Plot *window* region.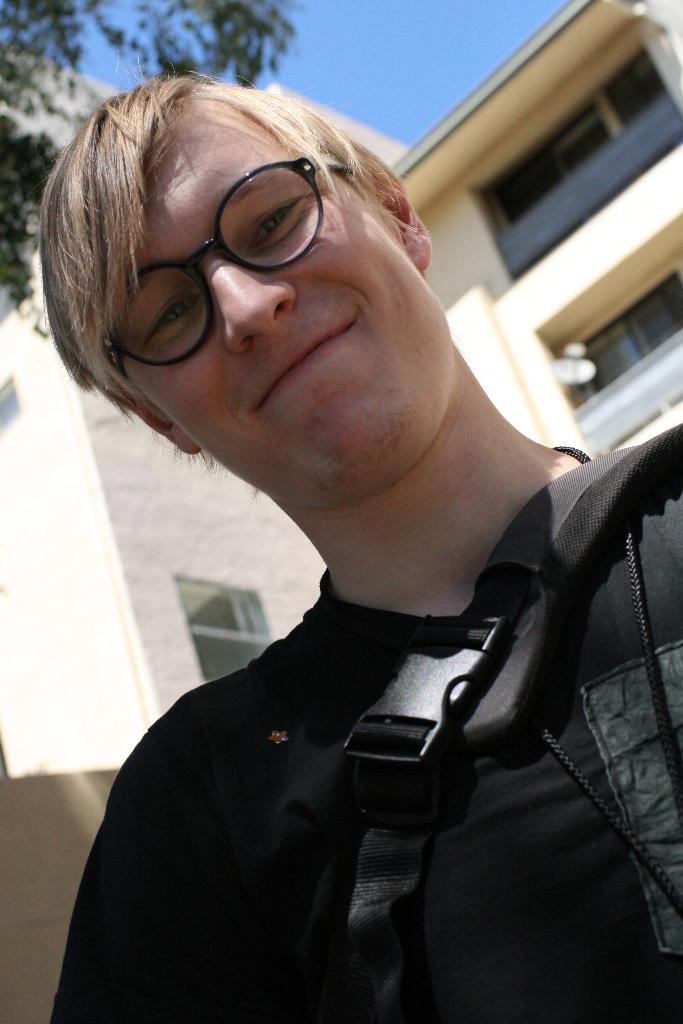
Plotted at box(1, 280, 31, 321).
